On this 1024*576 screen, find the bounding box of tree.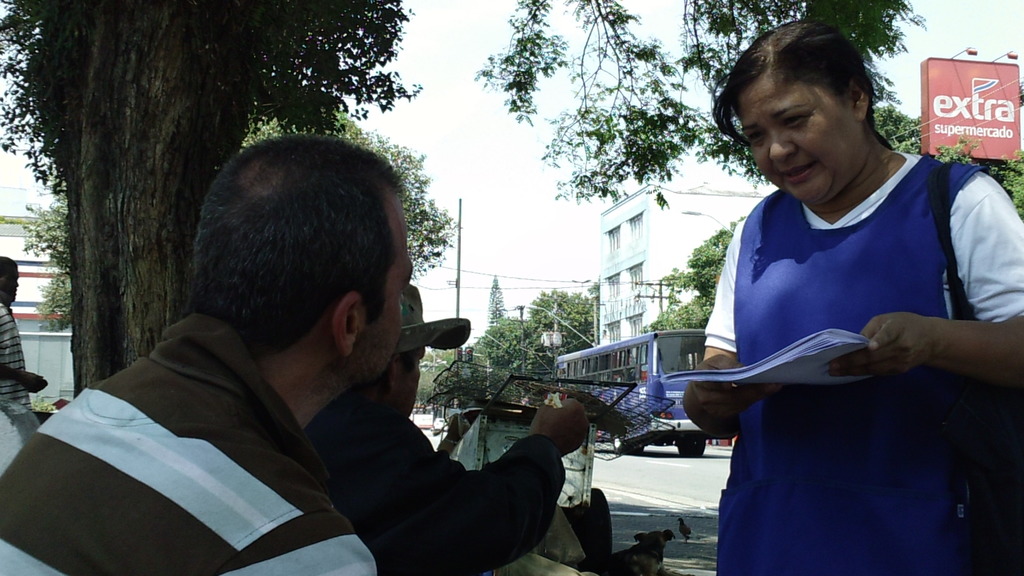
Bounding box: [x1=17, y1=112, x2=458, y2=333].
